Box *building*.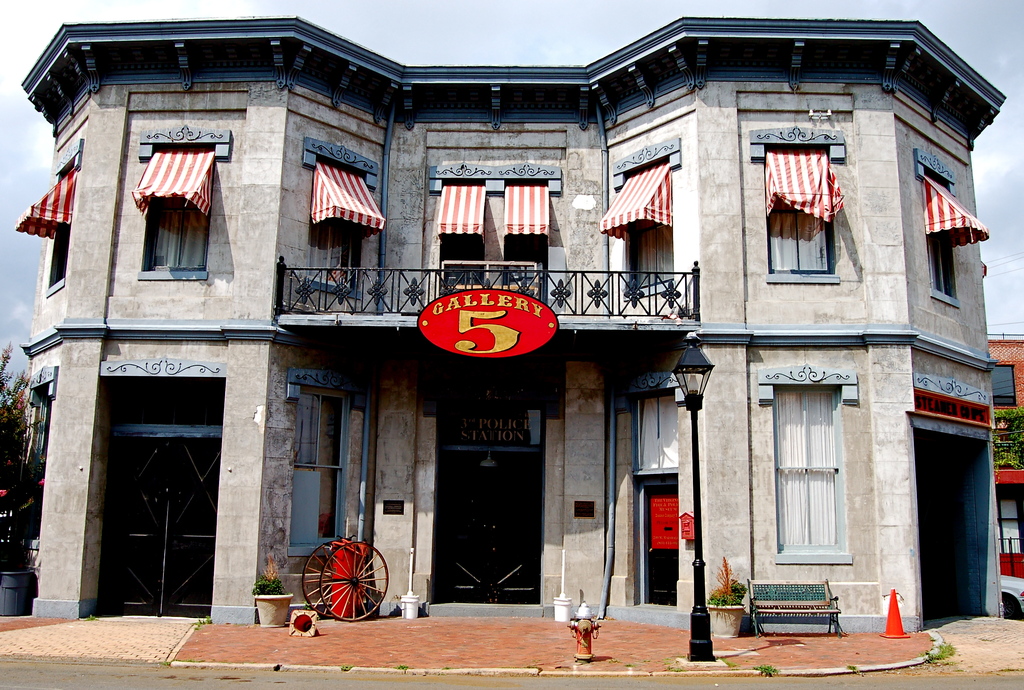
box=[989, 332, 1023, 621].
